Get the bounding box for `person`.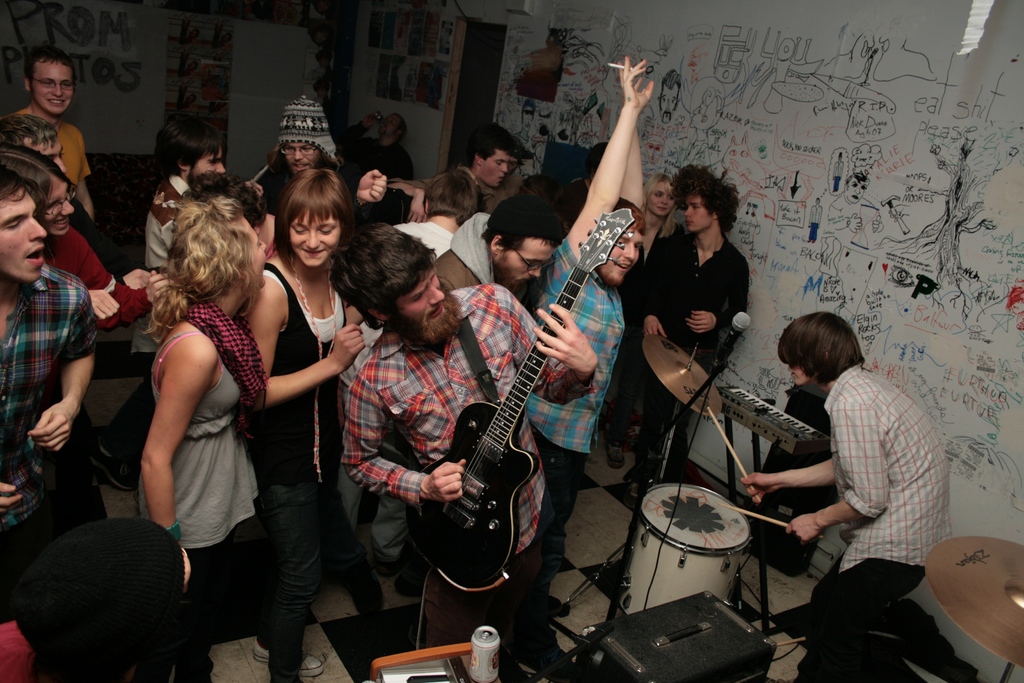
(643, 134, 668, 167).
